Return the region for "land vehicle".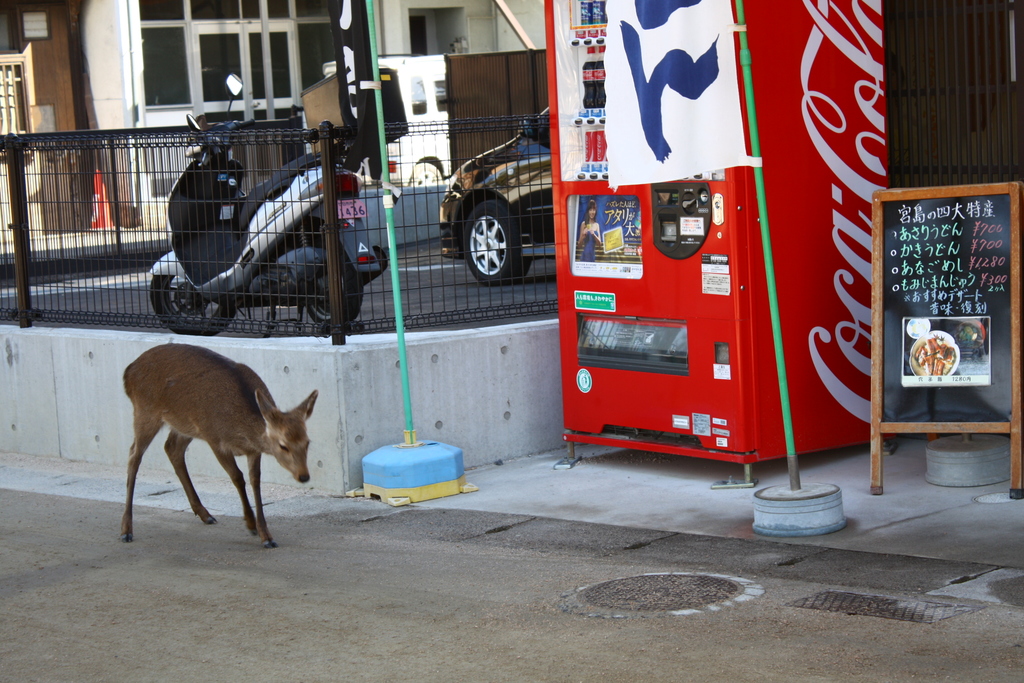
<box>442,105,554,292</box>.
